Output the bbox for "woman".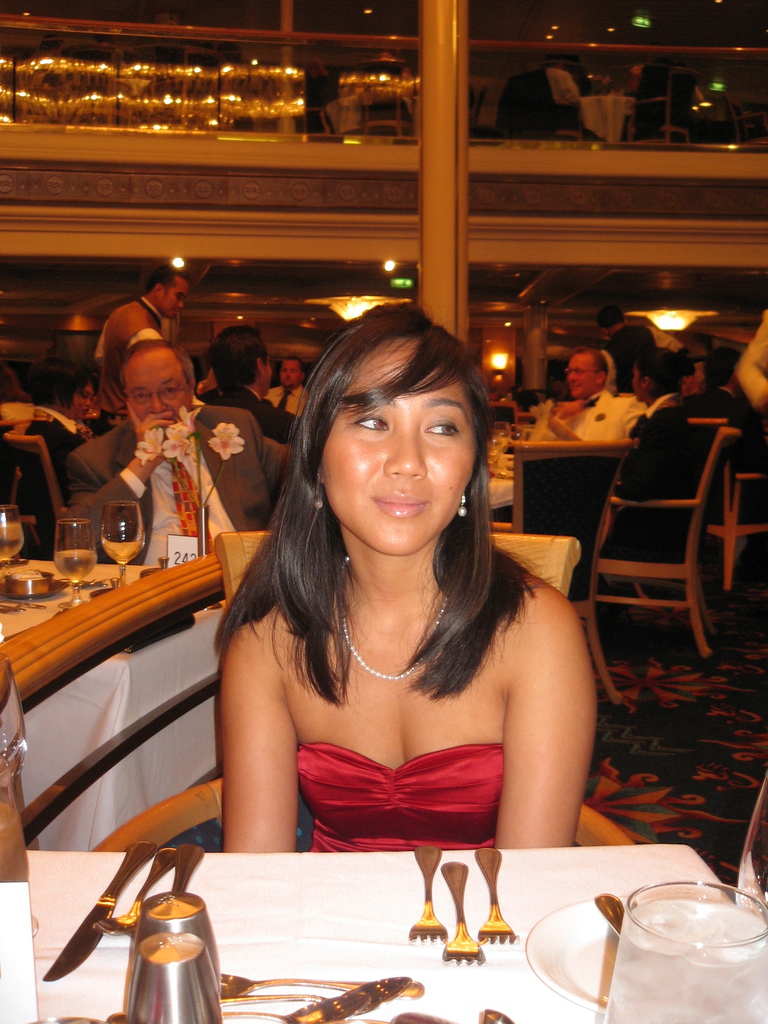
box(214, 298, 605, 847).
